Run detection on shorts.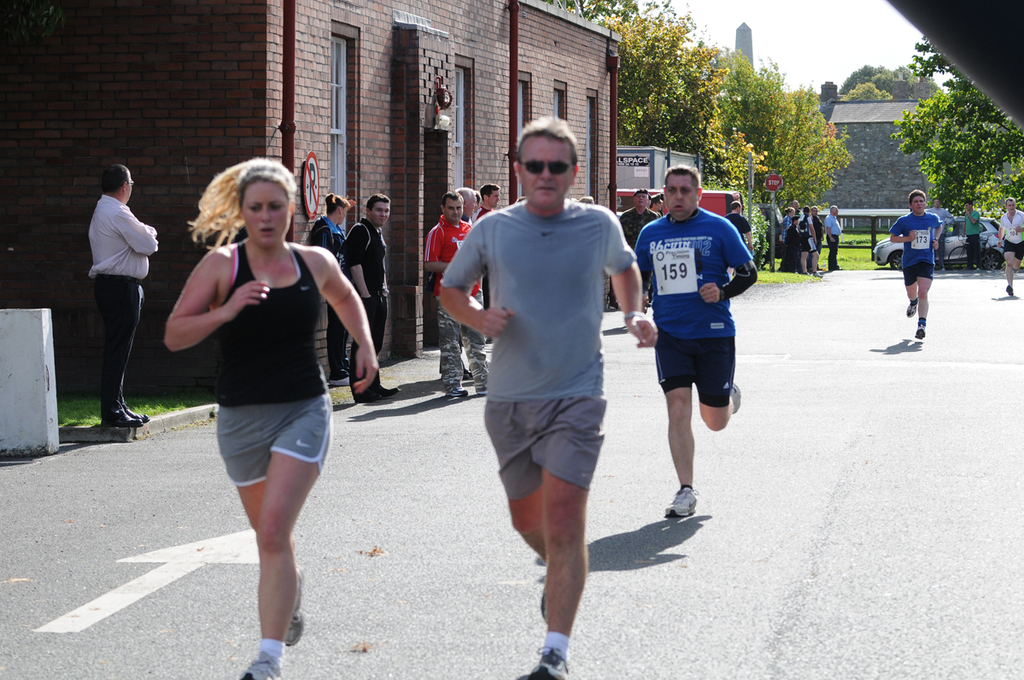
Result: pyautogui.locateOnScreen(653, 333, 735, 406).
